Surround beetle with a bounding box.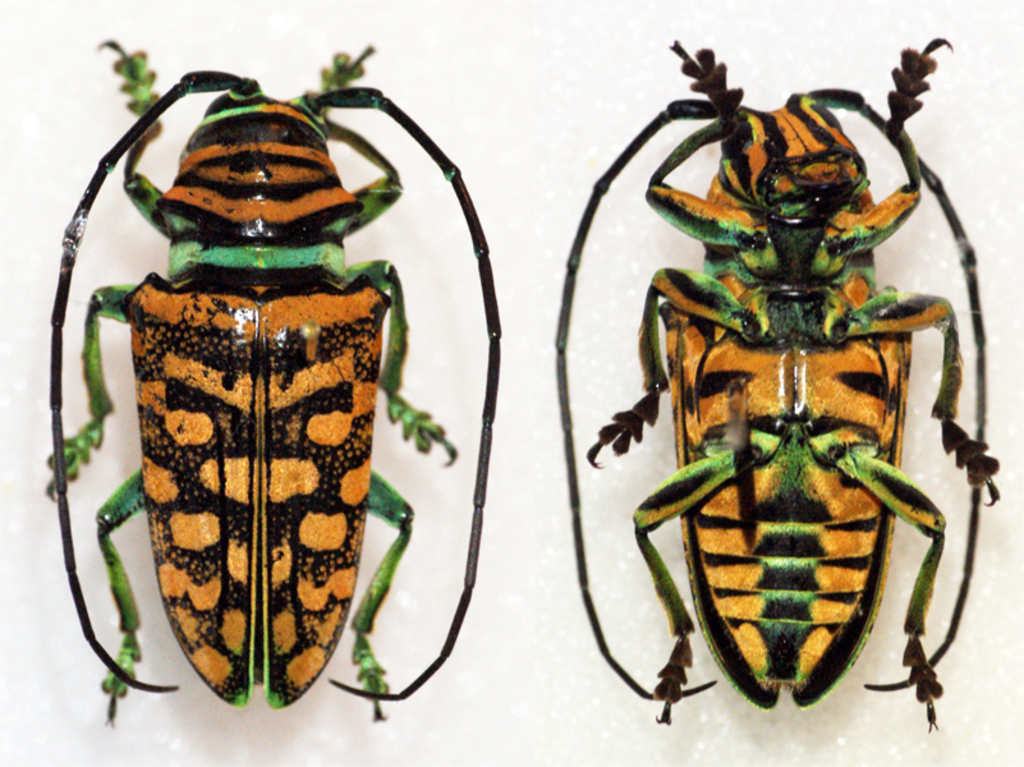
l=47, t=33, r=506, b=717.
